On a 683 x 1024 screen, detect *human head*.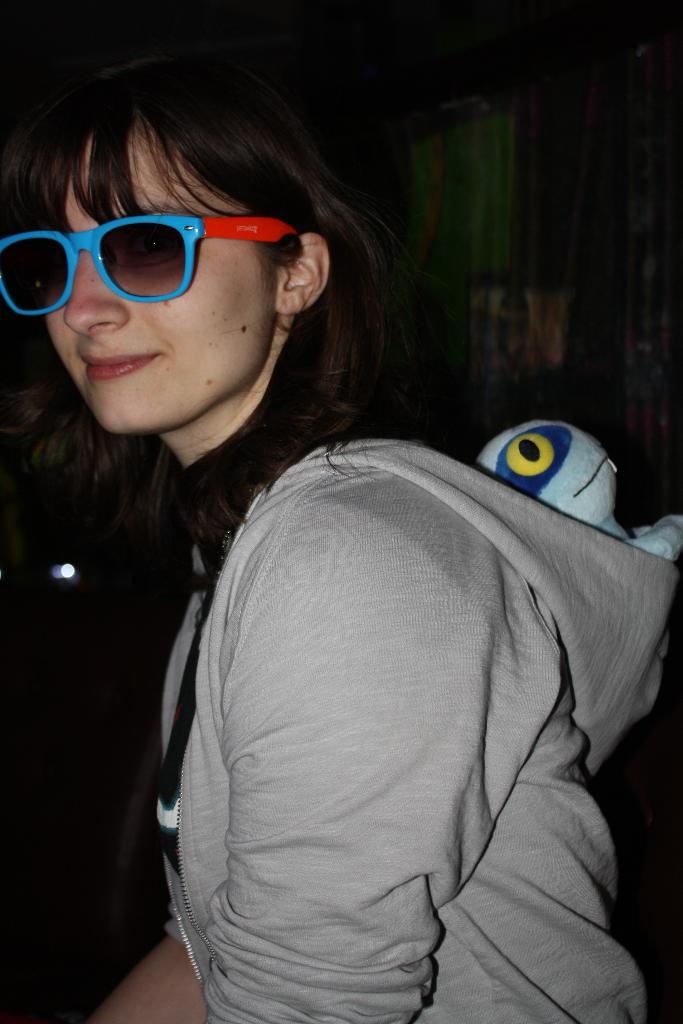
[0,89,381,458].
